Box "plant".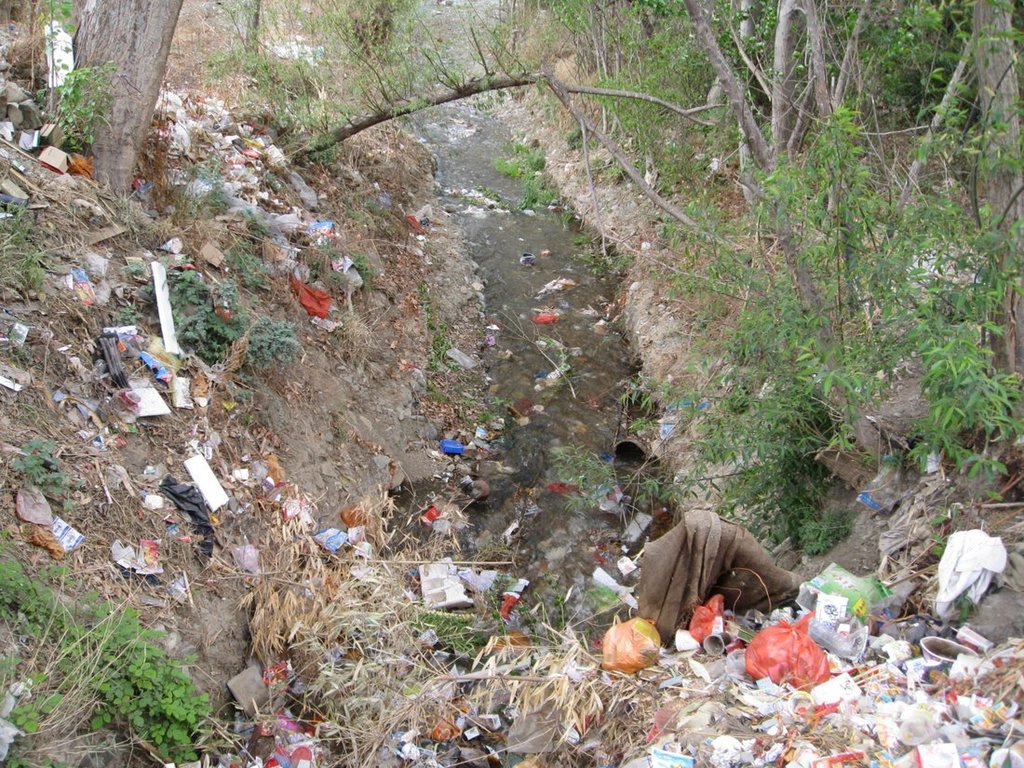
pyautogui.locateOnScreen(247, 209, 267, 238).
